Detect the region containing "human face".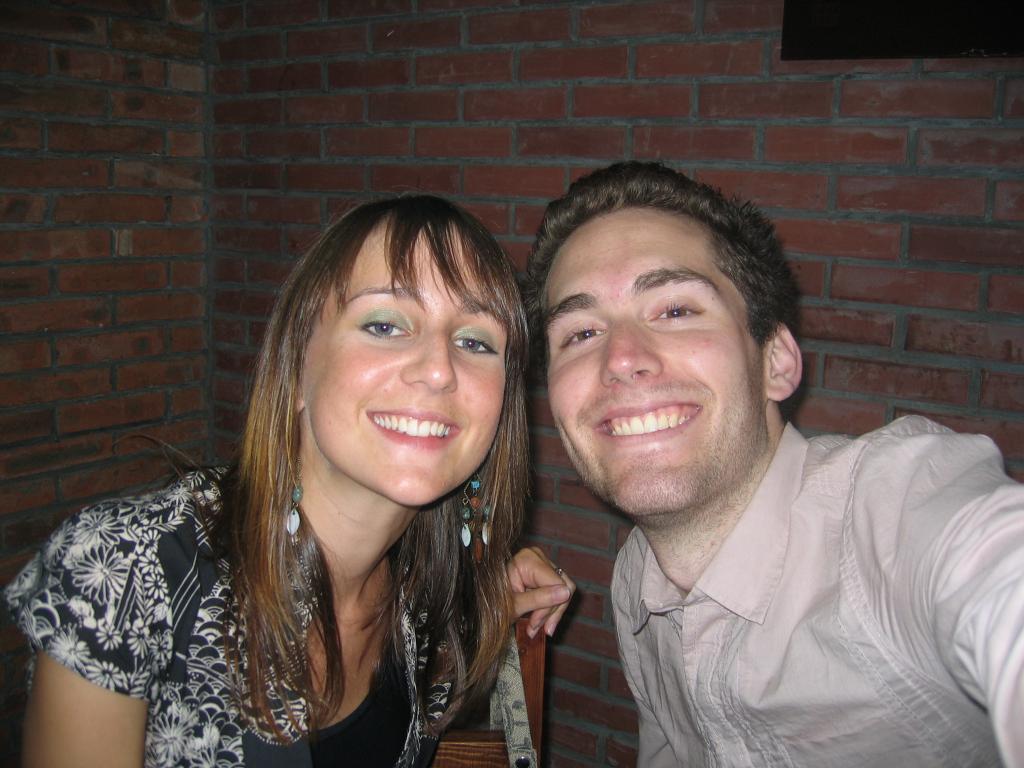
detection(545, 209, 768, 520).
